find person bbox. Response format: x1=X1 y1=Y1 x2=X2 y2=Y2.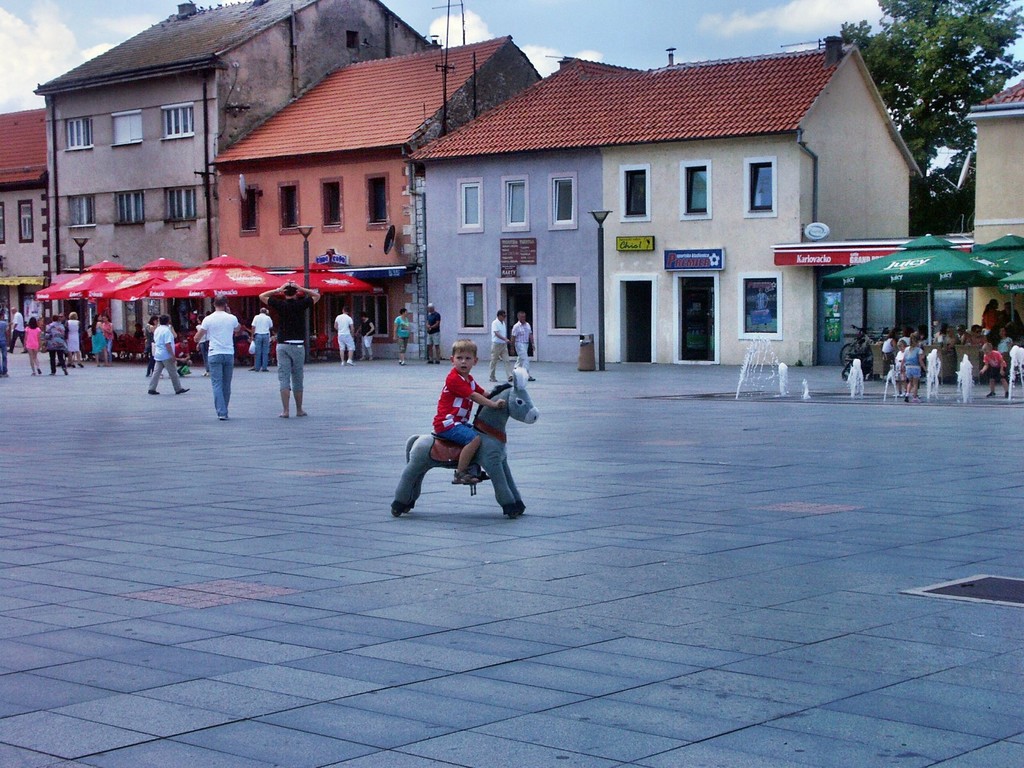
x1=424 y1=308 x2=460 y2=373.
